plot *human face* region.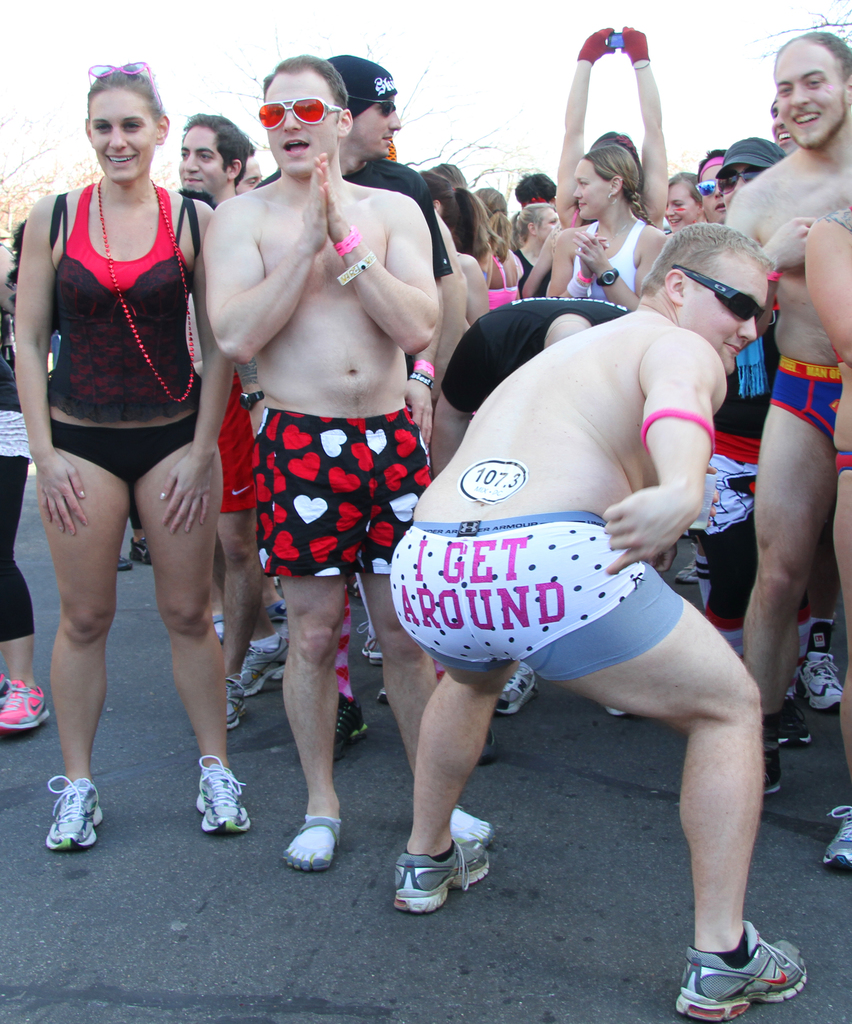
Plotted at rect(667, 188, 698, 228).
